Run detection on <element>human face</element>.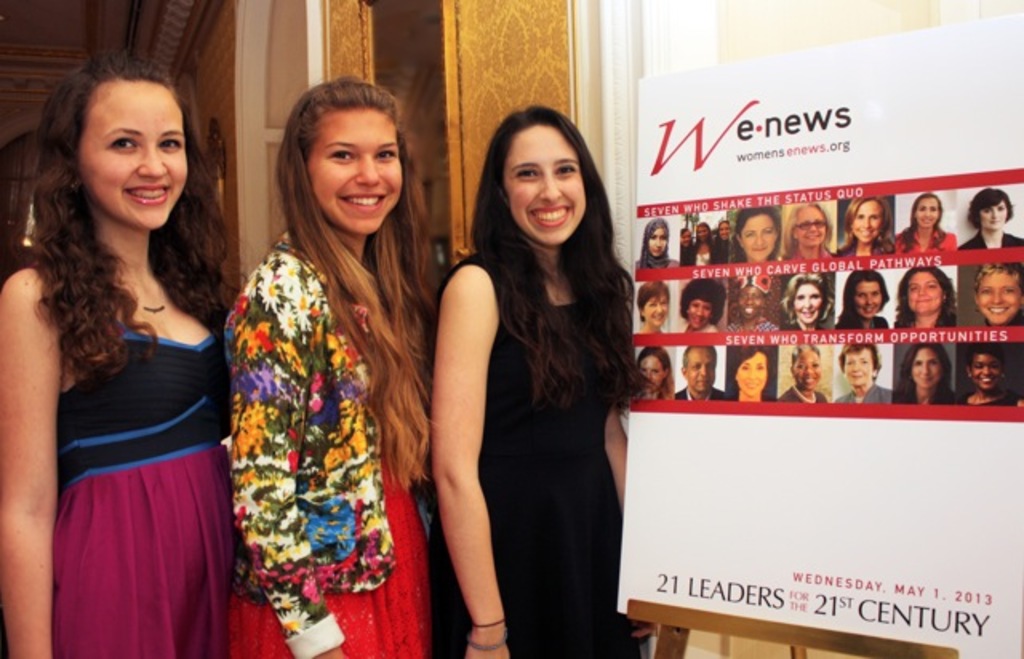
Result: {"x1": 734, "y1": 352, "x2": 768, "y2": 398}.
